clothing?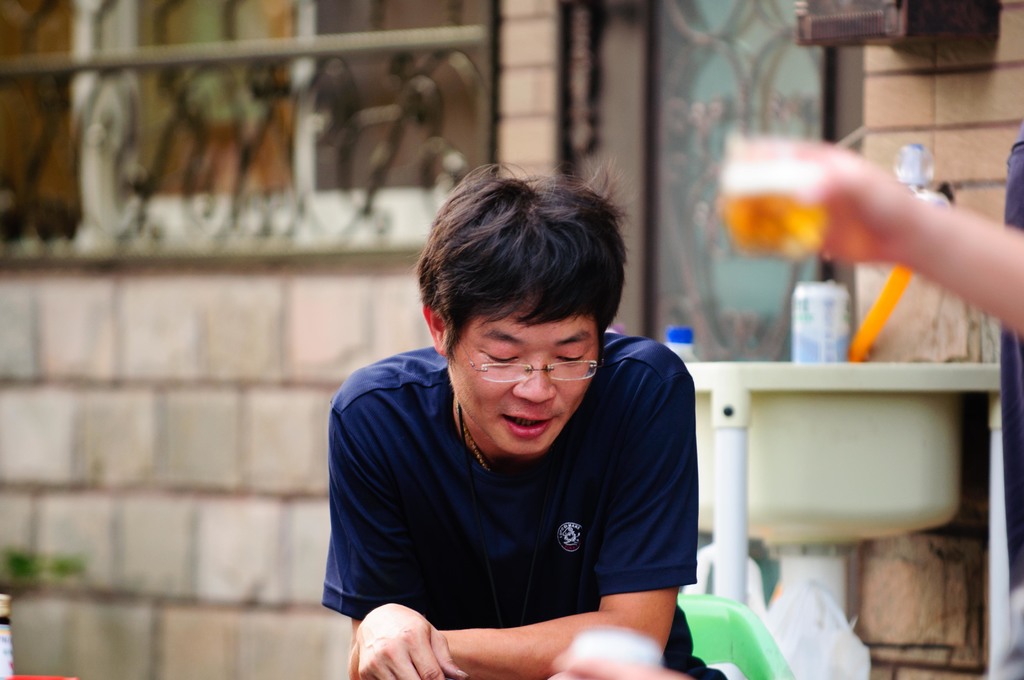
{"left": 321, "top": 307, "right": 726, "bottom": 647}
